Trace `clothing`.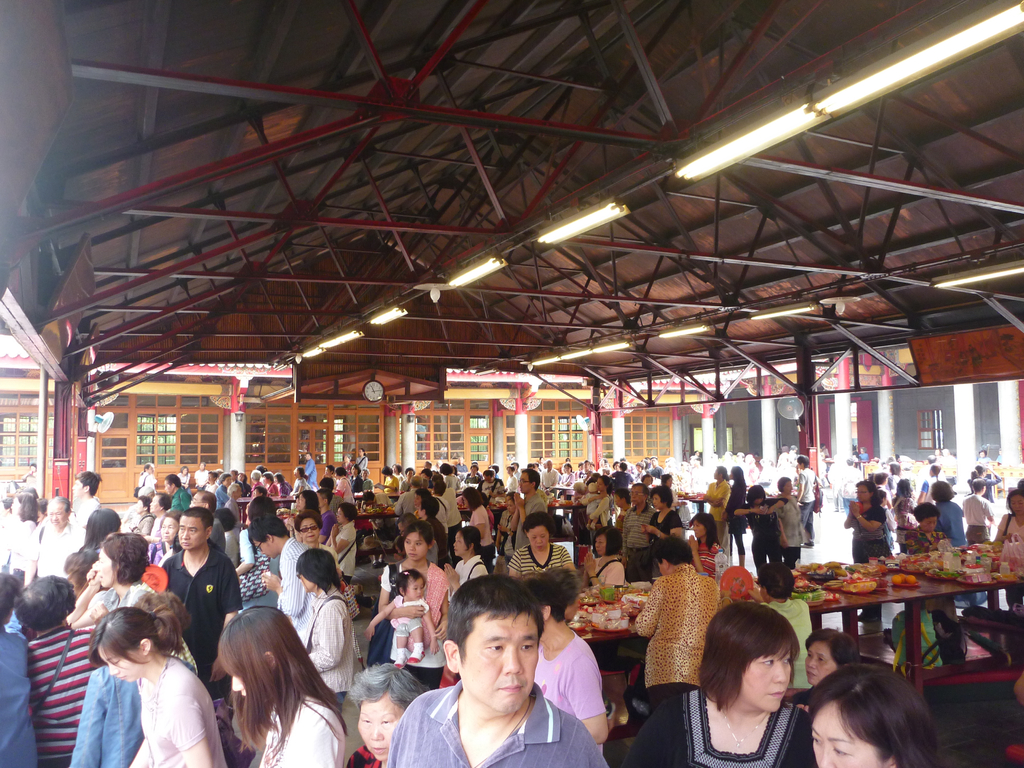
Traced to bbox=[615, 502, 657, 572].
